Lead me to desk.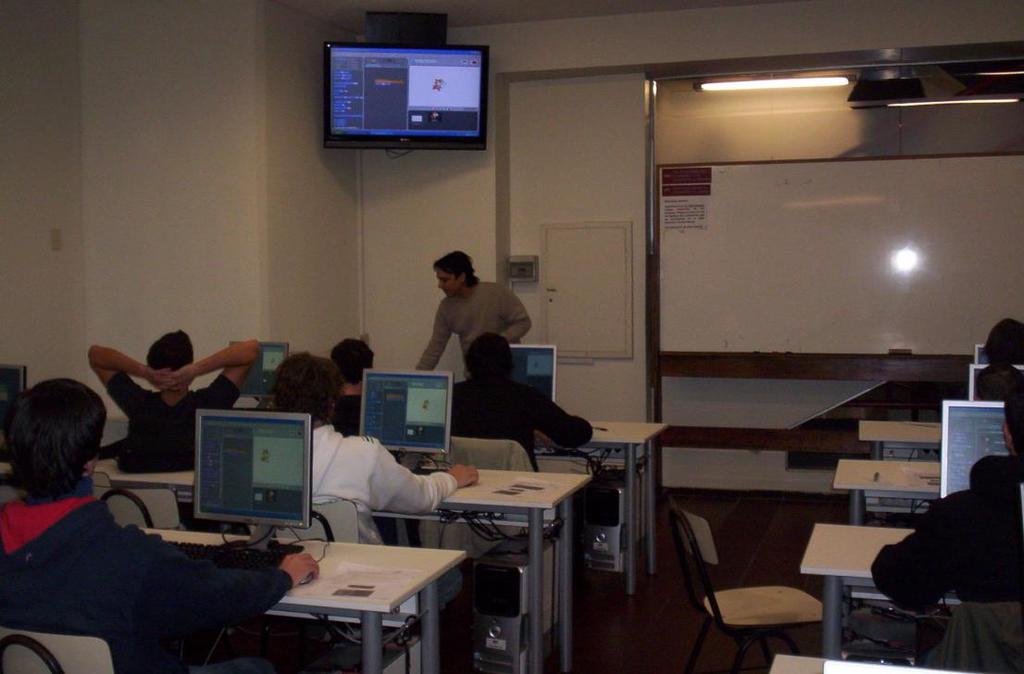
Lead to bbox(103, 465, 593, 673).
